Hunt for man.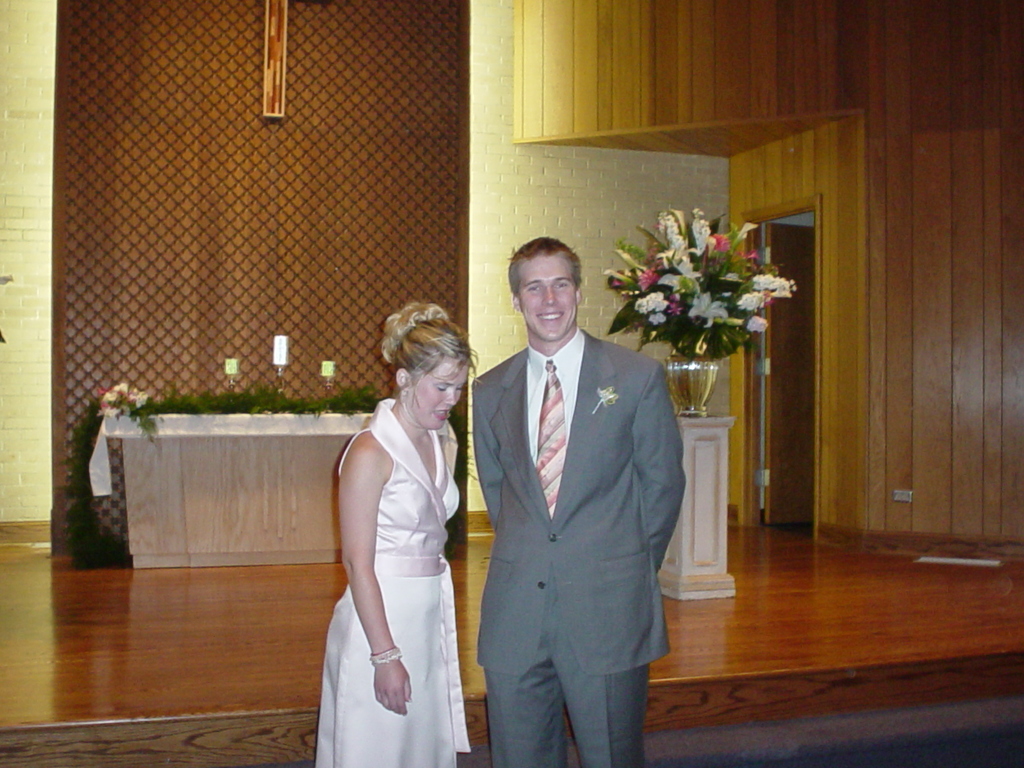
Hunted down at pyautogui.locateOnScreen(452, 231, 691, 767).
